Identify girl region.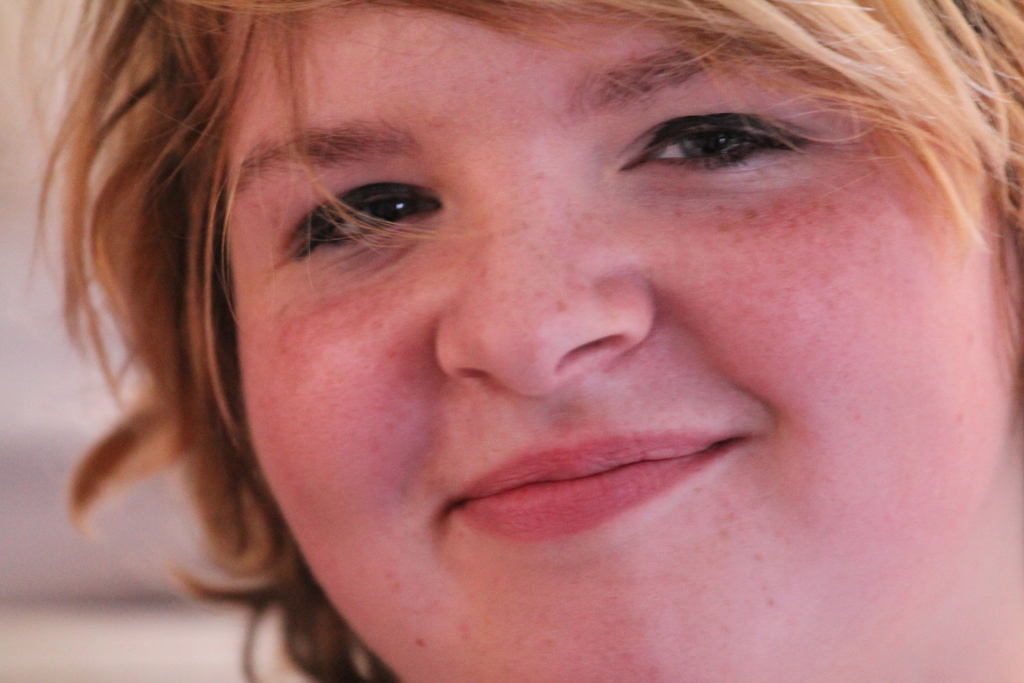
Region: pyautogui.locateOnScreen(19, 0, 1023, 682).
